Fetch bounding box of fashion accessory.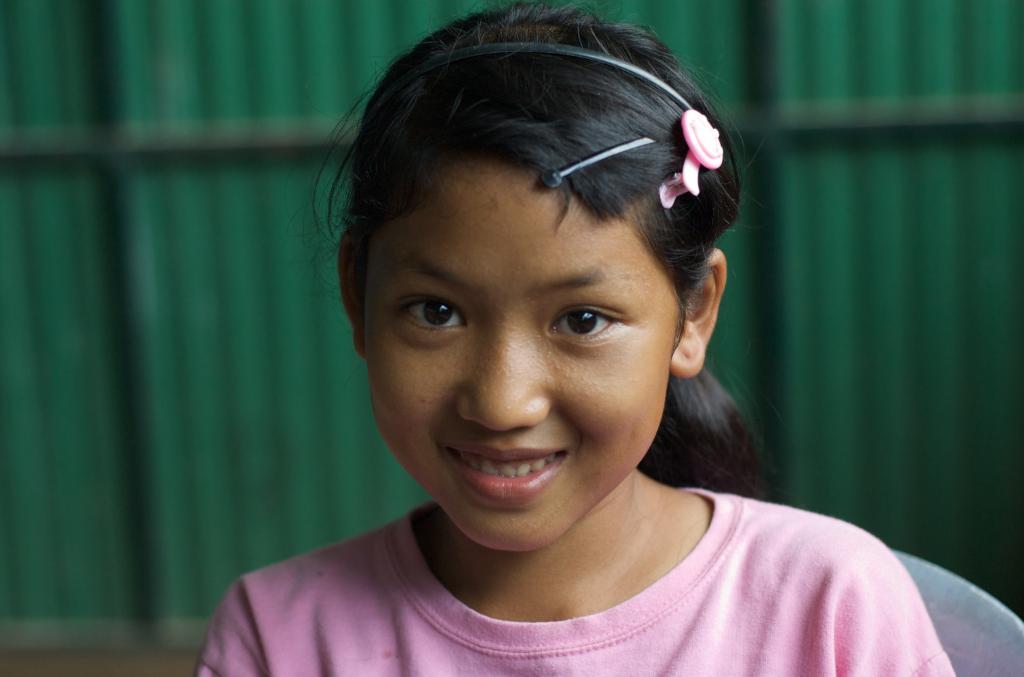
Bbox: (367,37,728,167).
